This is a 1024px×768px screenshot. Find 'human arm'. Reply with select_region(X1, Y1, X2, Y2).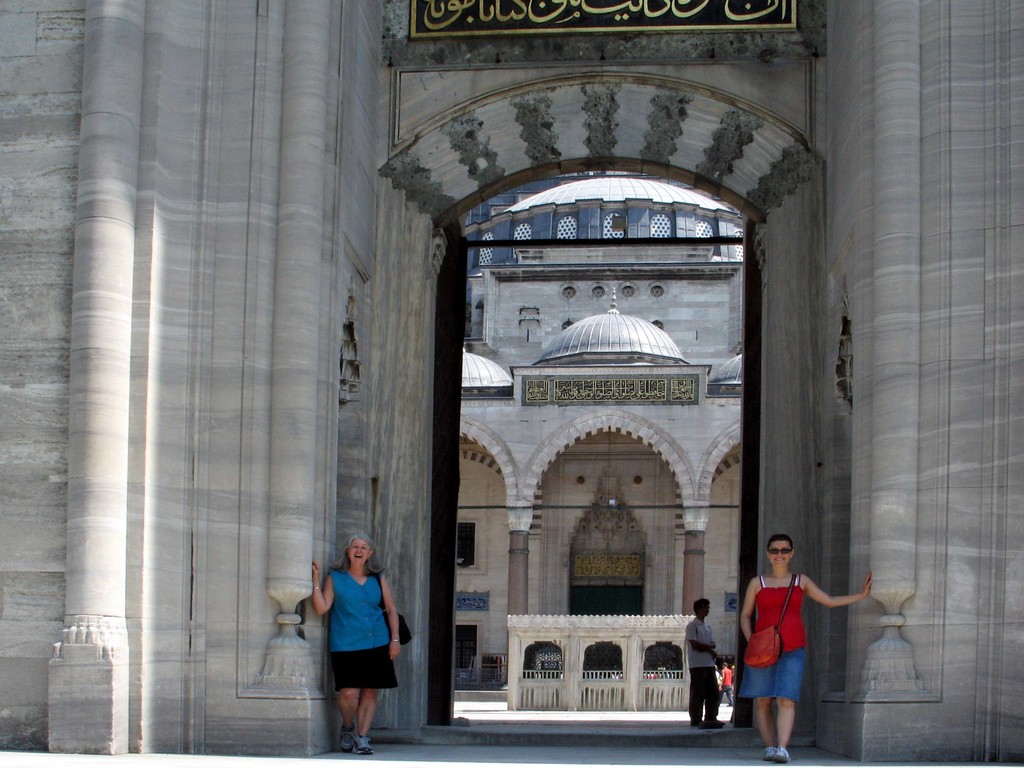
select_region(684, 620, 717, 653).
